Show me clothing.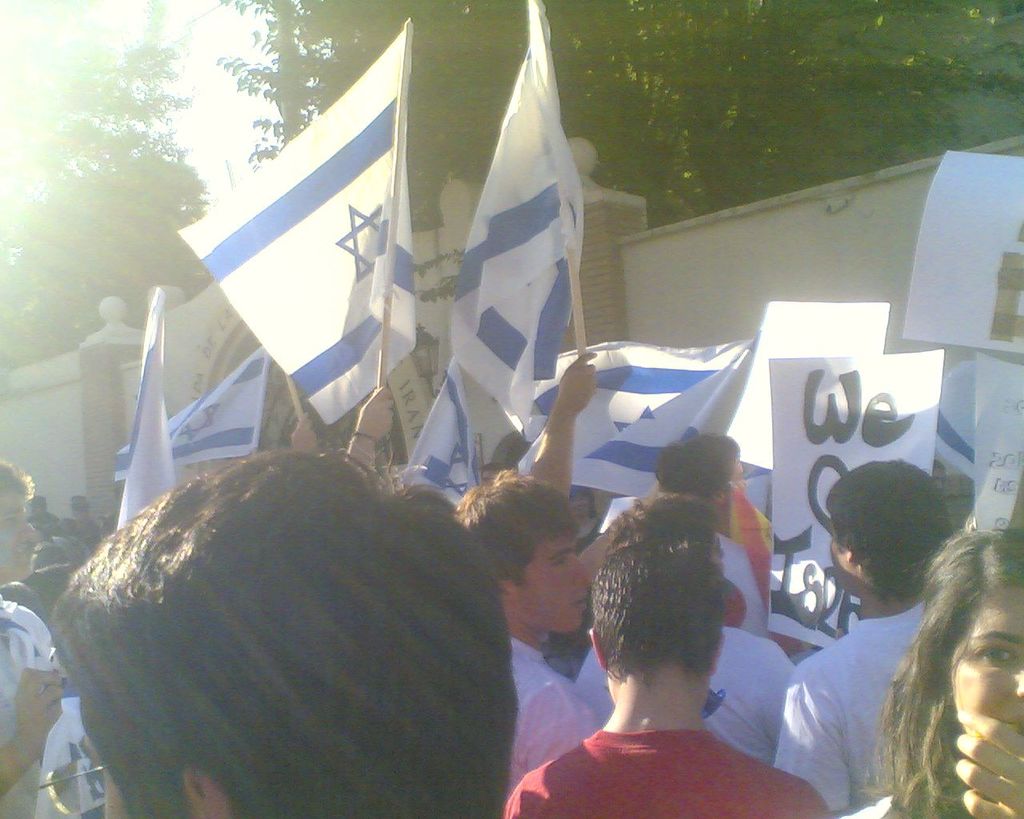
clothing is here: [504,633,601,793].
